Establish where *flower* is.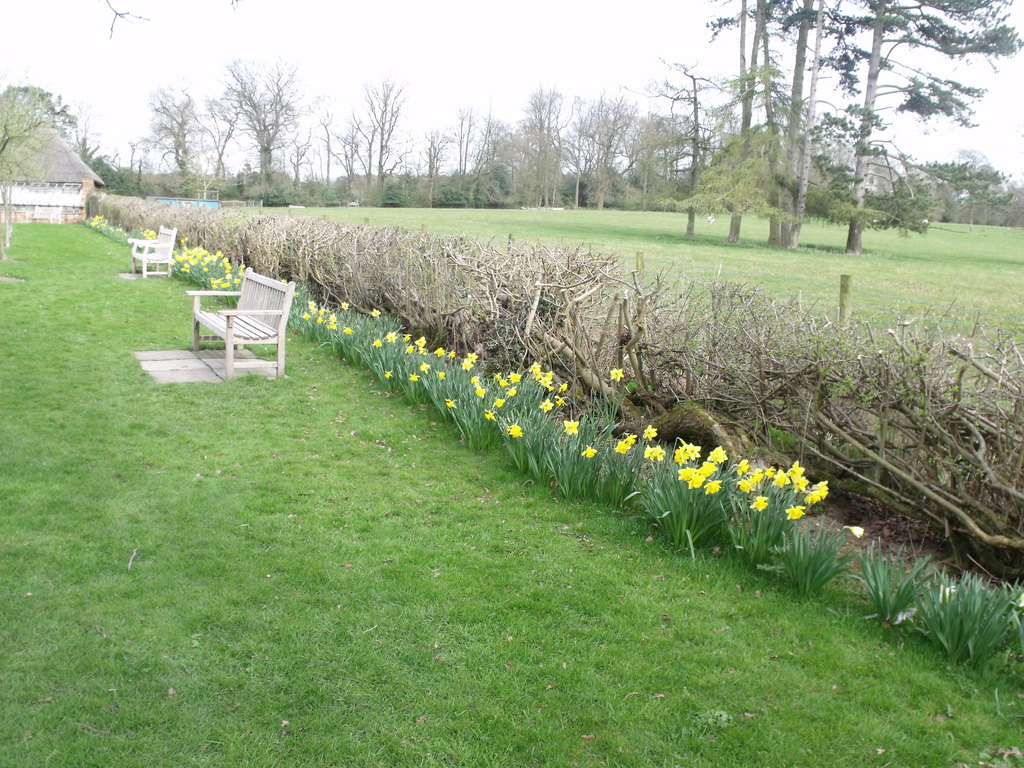
Established at region(561, 419, 584, 436).
